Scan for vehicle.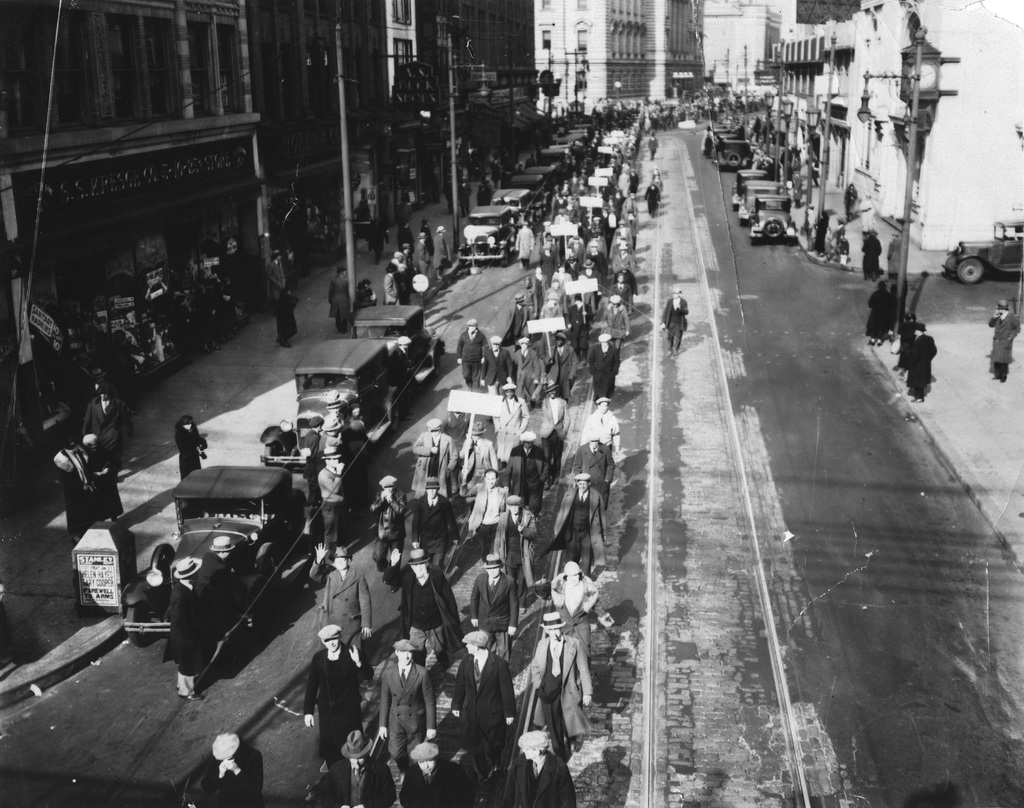
Scan result: (257,305,442,475).
